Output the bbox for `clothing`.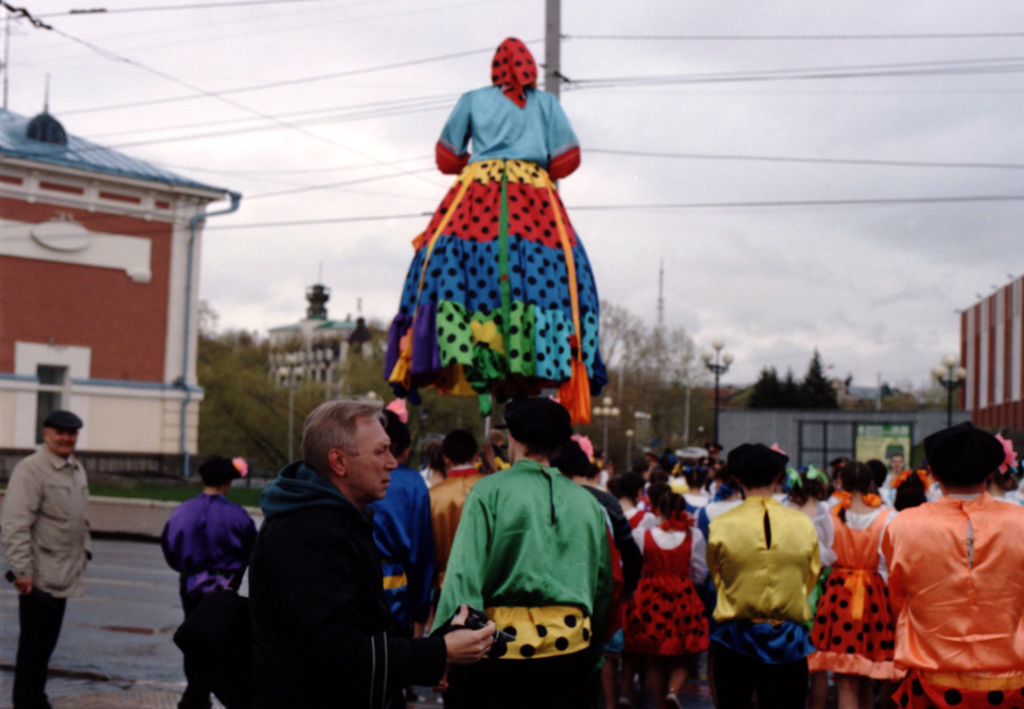
0/444/93/708.
